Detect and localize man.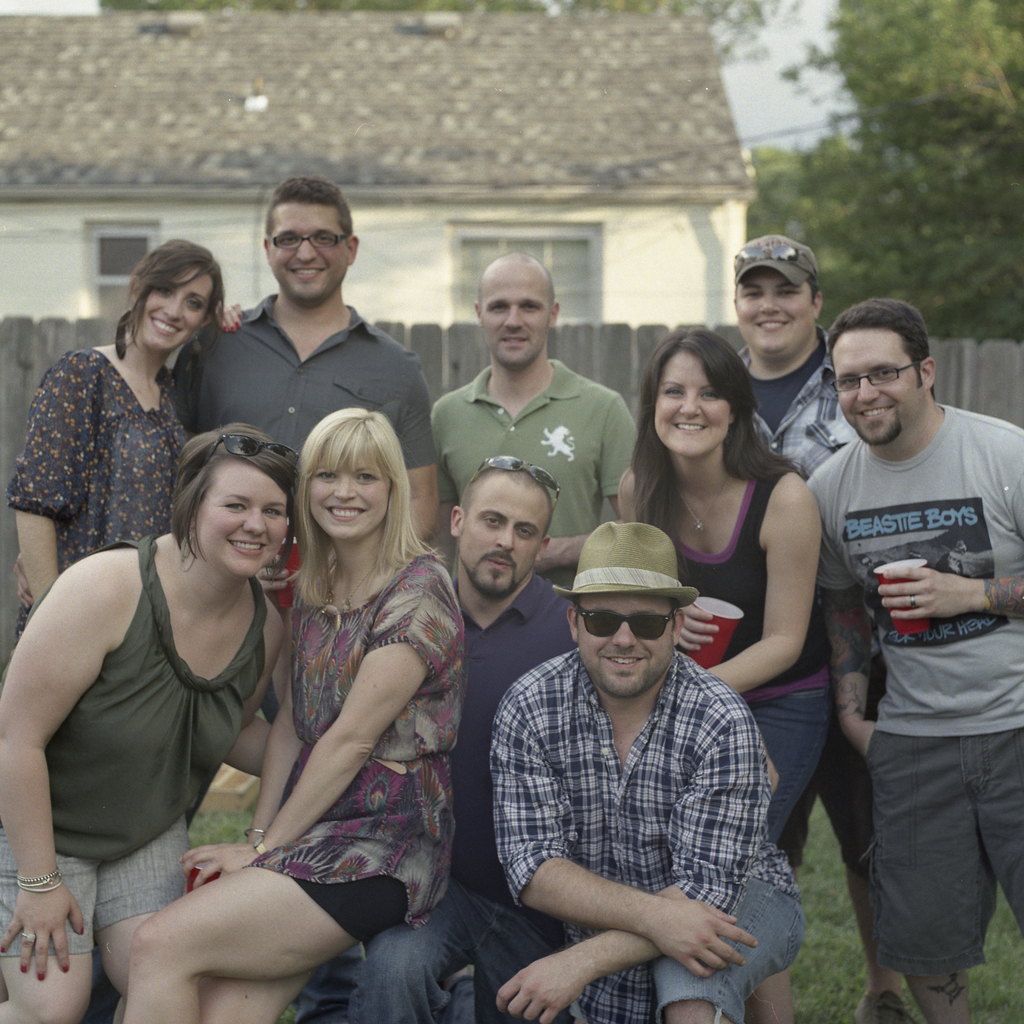
Localized at <box>491,521,815,1023</box>.
